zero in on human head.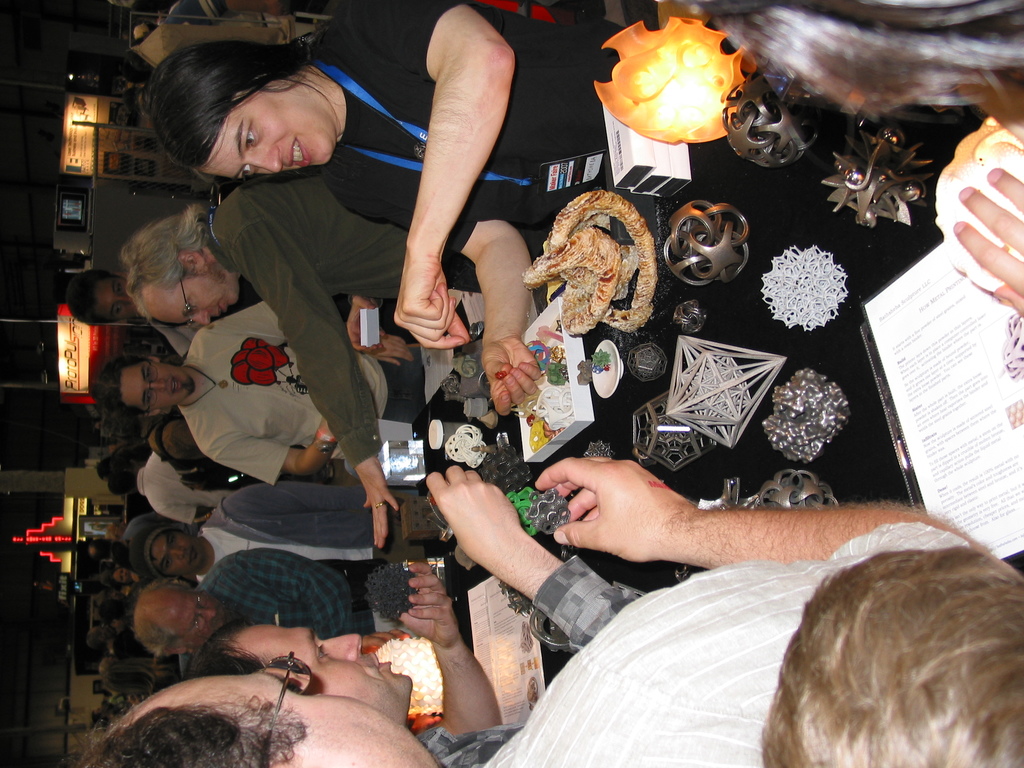
Zeroed in: 194, 621, 413, 722.
